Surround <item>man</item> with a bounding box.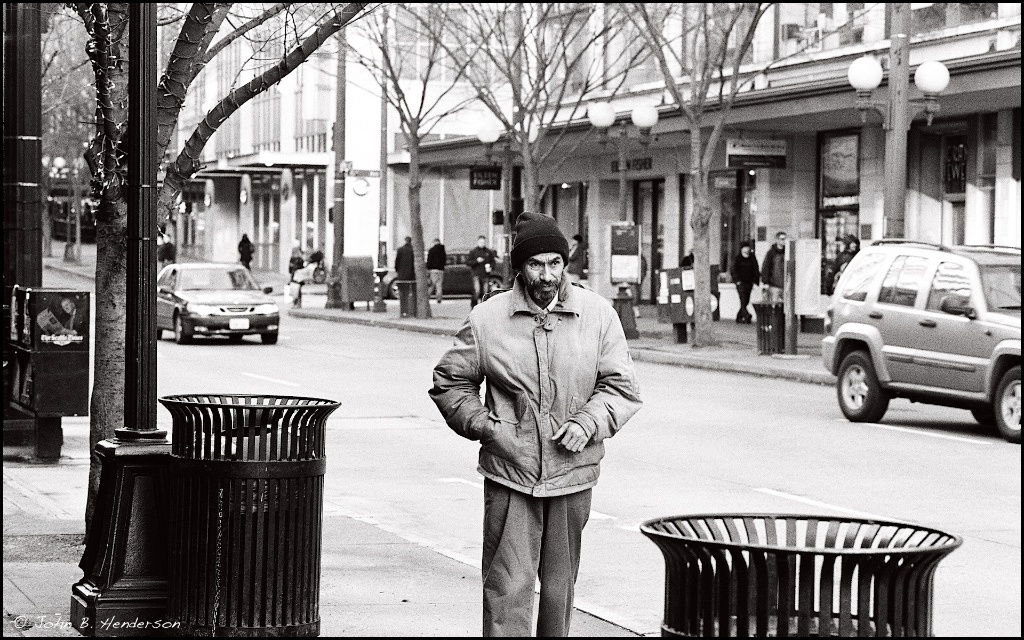
53/297/89/336.
